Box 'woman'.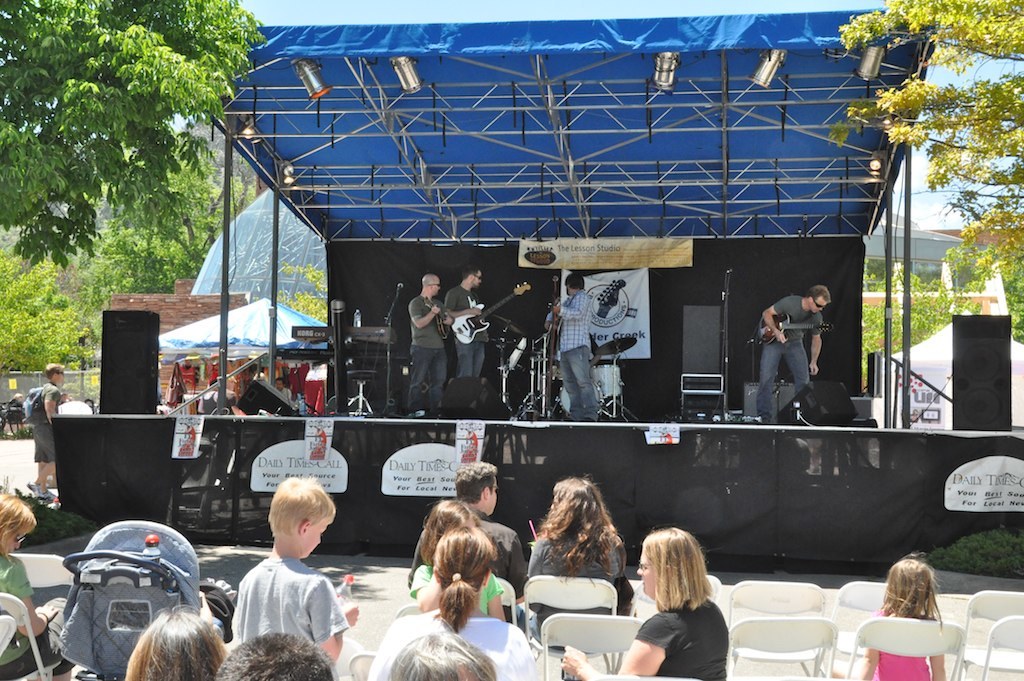
x1=524, y1=471, x2=640, y2=645.
